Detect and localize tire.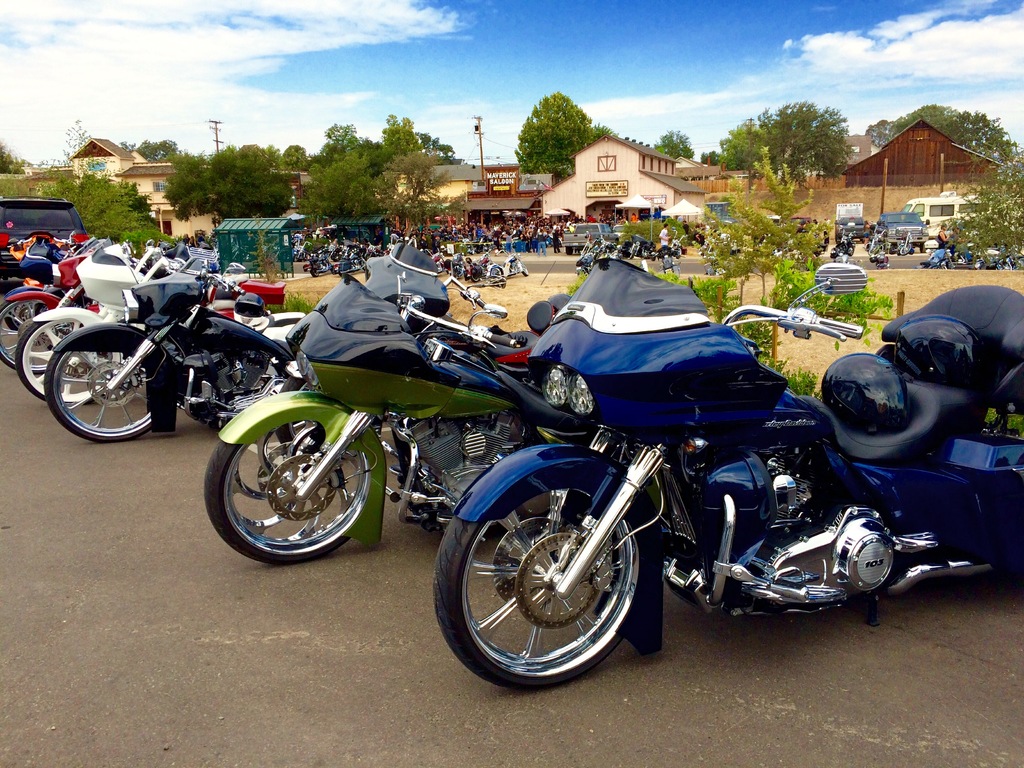
Localized at bbox=[628, 248, 636, 259].
